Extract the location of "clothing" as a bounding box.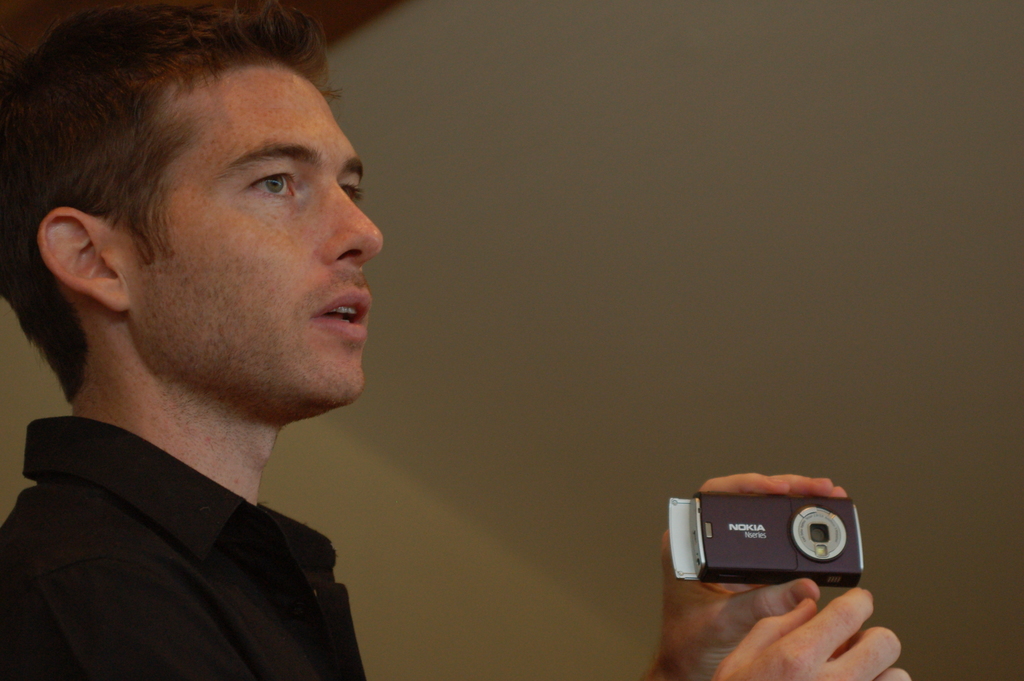
Rect(0, 425, 376, 680).
